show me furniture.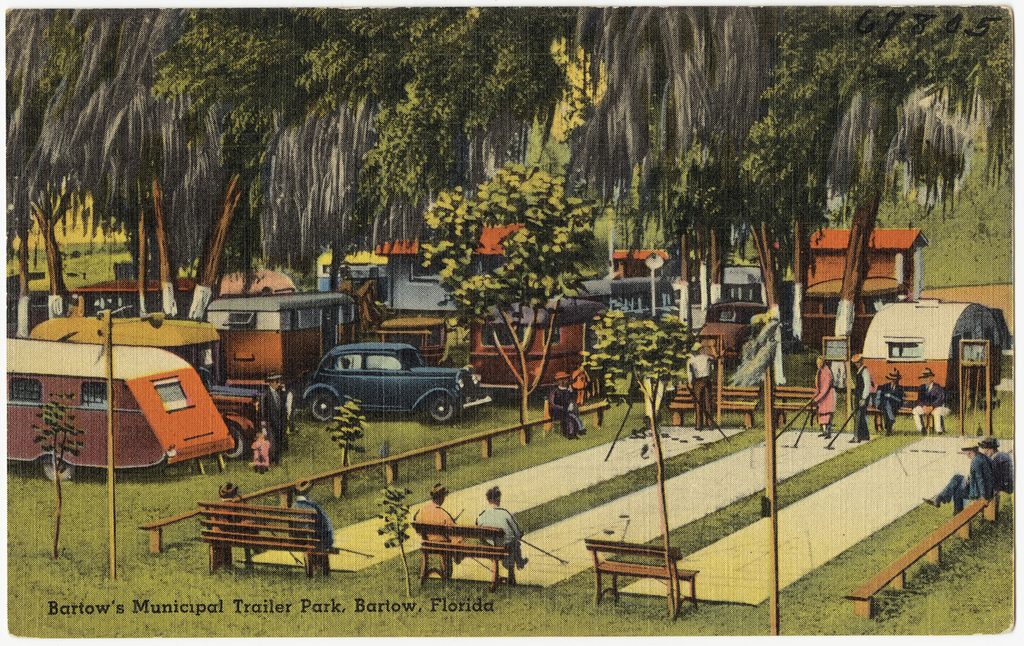
furniture is here: locate(842, 489, 1000, 619).
